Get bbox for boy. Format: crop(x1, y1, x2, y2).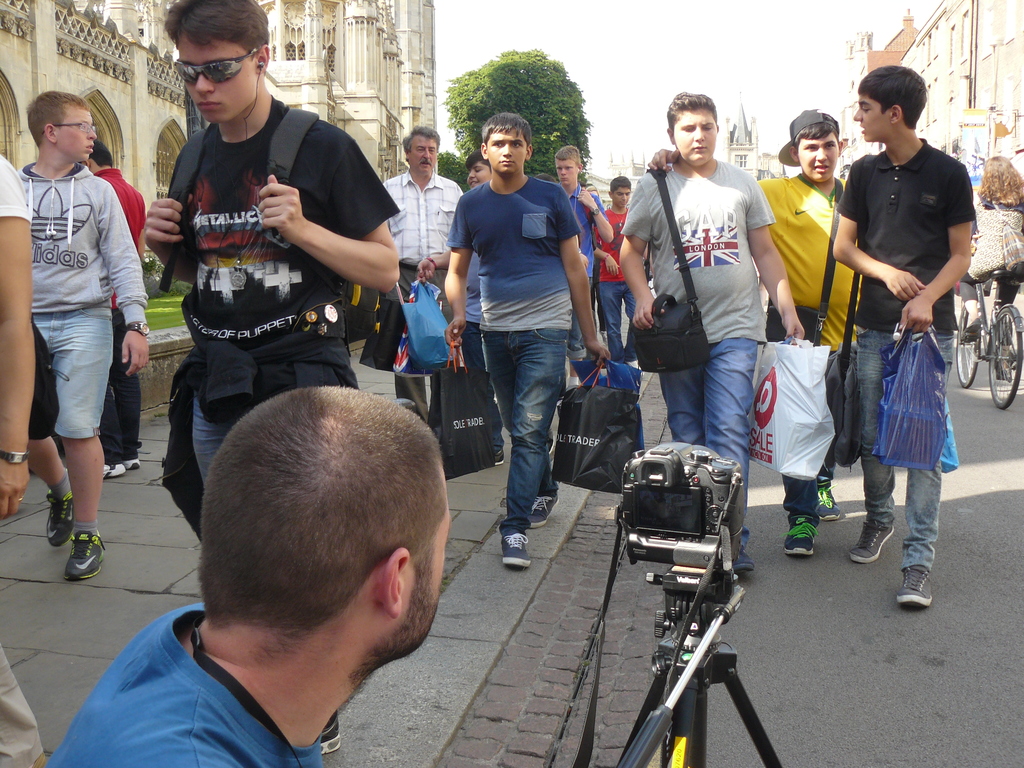
crop(619, 90, 805, 579).
